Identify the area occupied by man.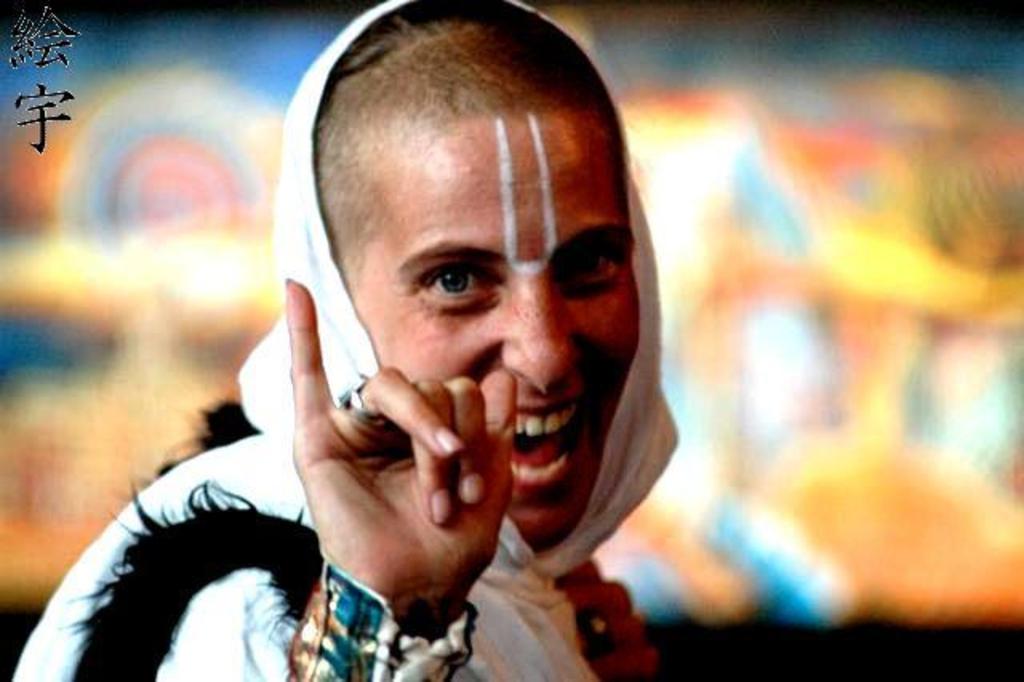
Area: select_region(96, 24, 739, 669).
